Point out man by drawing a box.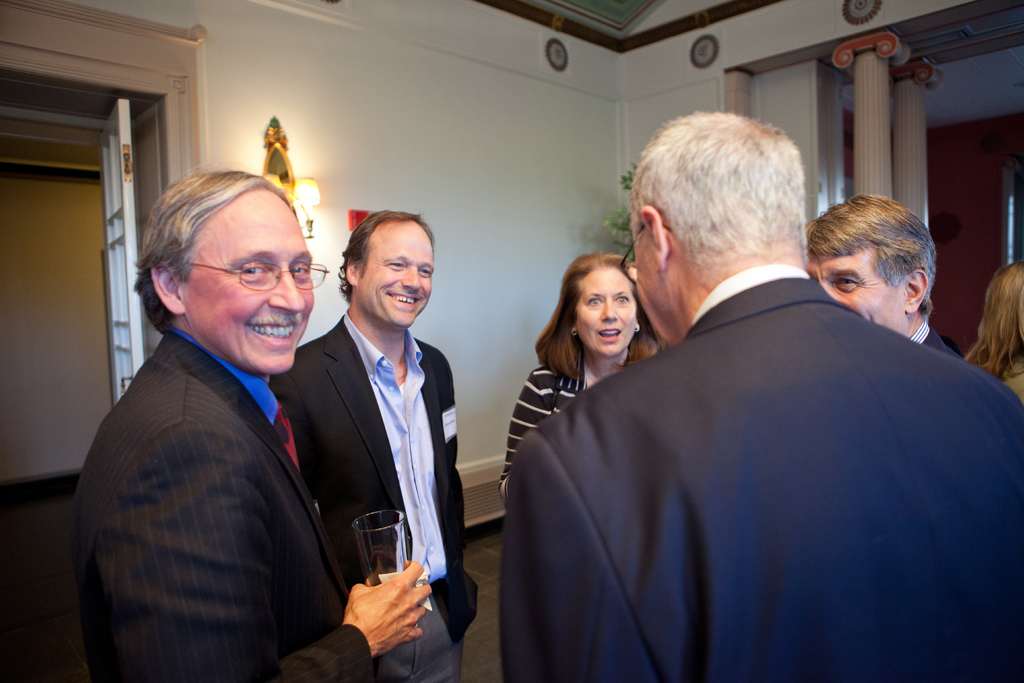
502, 124, 1000, 675.
